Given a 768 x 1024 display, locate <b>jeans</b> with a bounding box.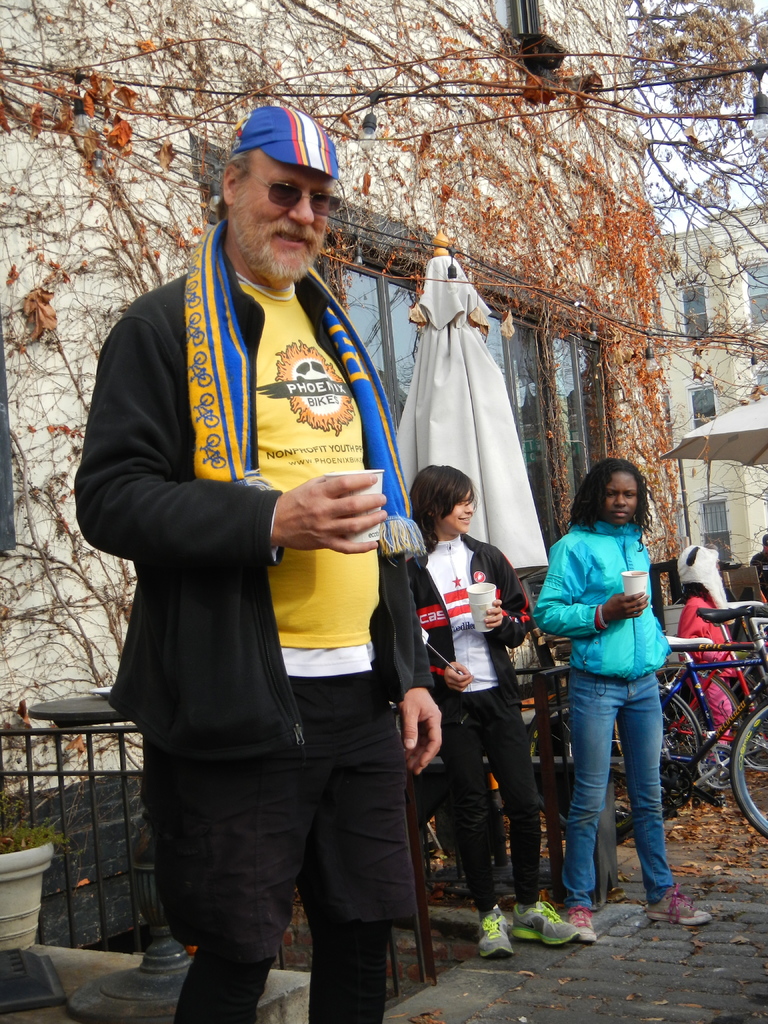
Located: locate(437, 676, 542, 911).
